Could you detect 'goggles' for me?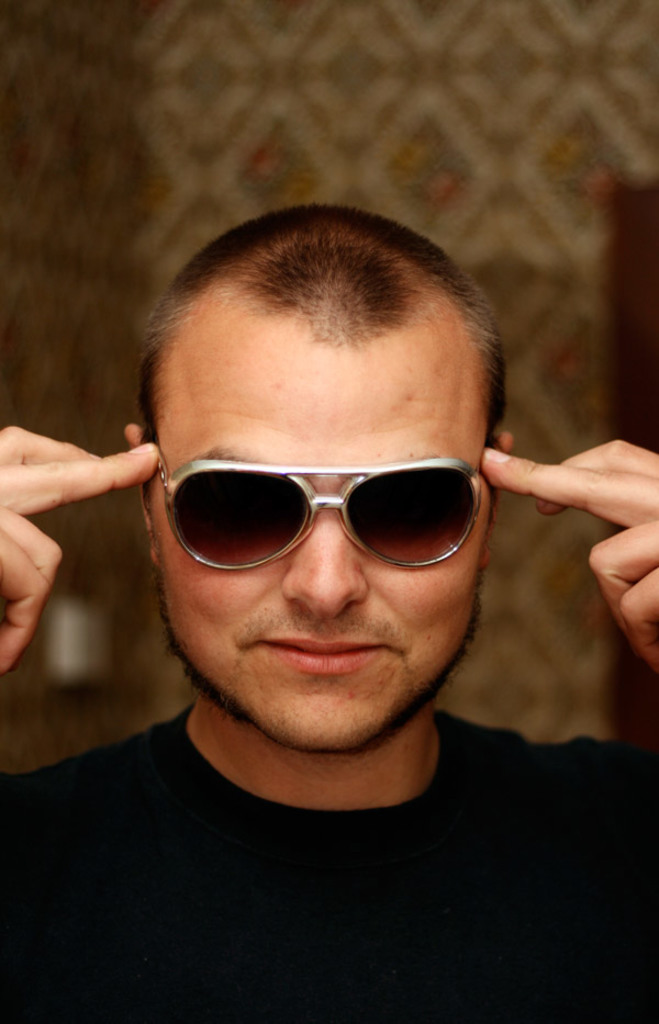
Detection result: bbox(125, 438, 504, 581).
